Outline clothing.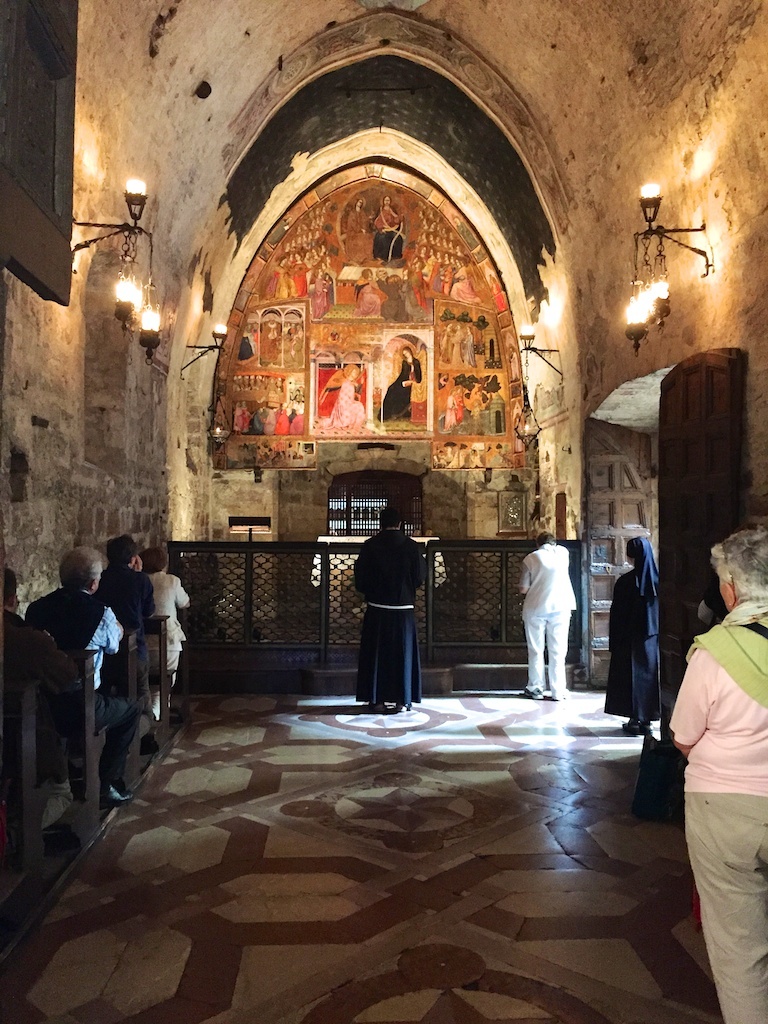
Outline: [665,601,767,801].
